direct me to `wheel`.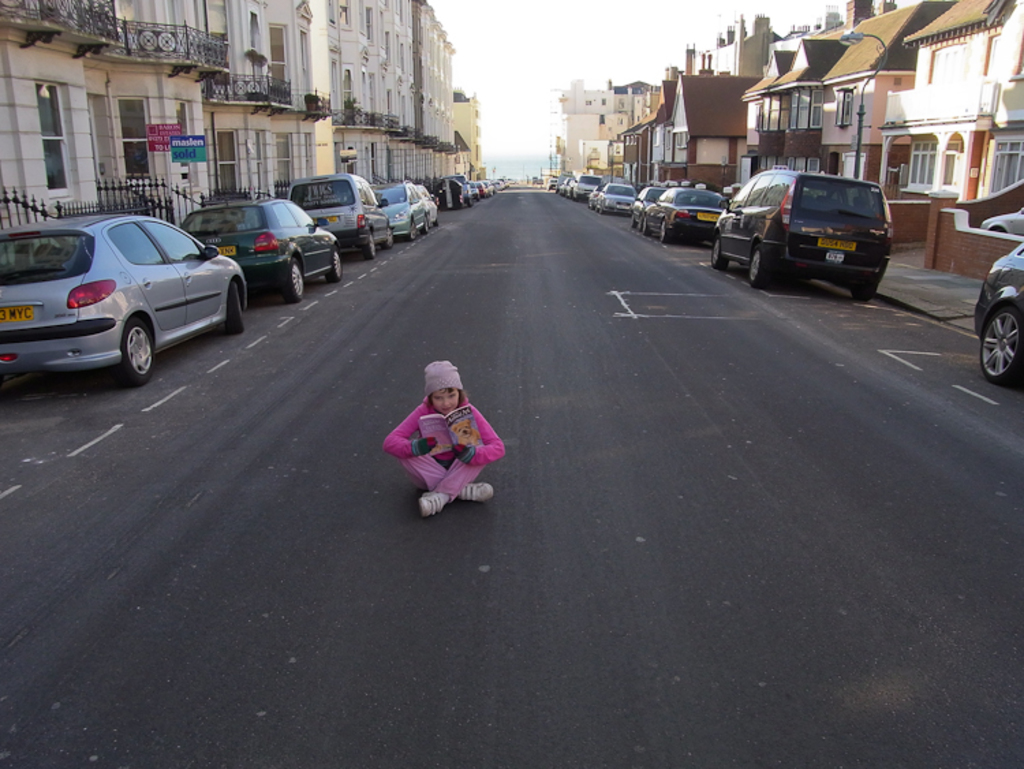
Direction: <bbox>385, 224, 397, 247</bbox>.
